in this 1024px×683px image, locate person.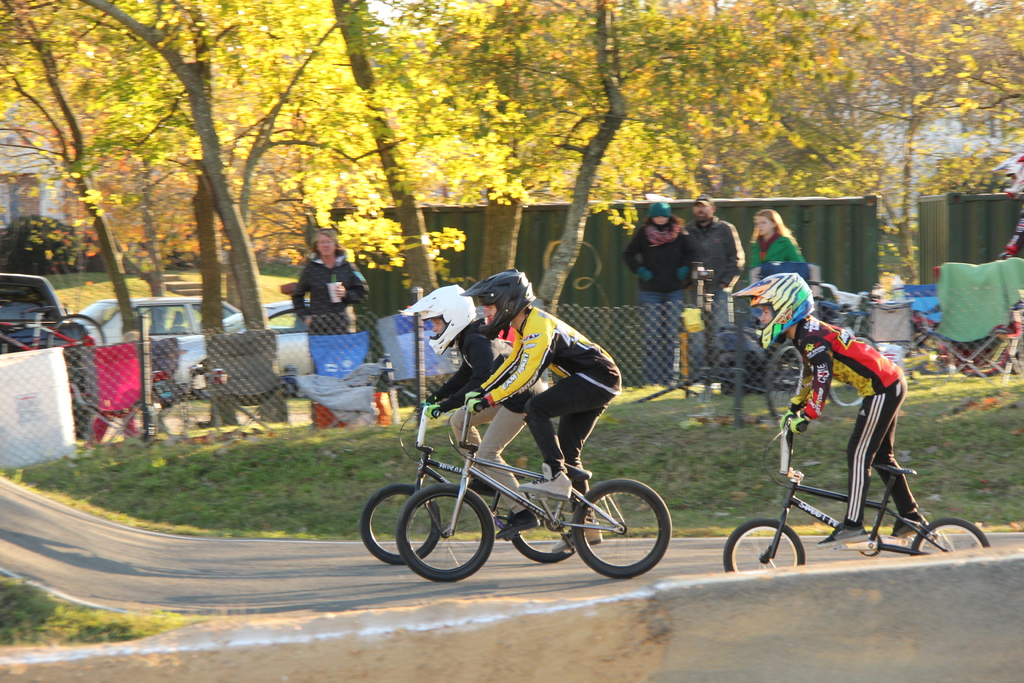
Bounding box: 739:206:813:276.
